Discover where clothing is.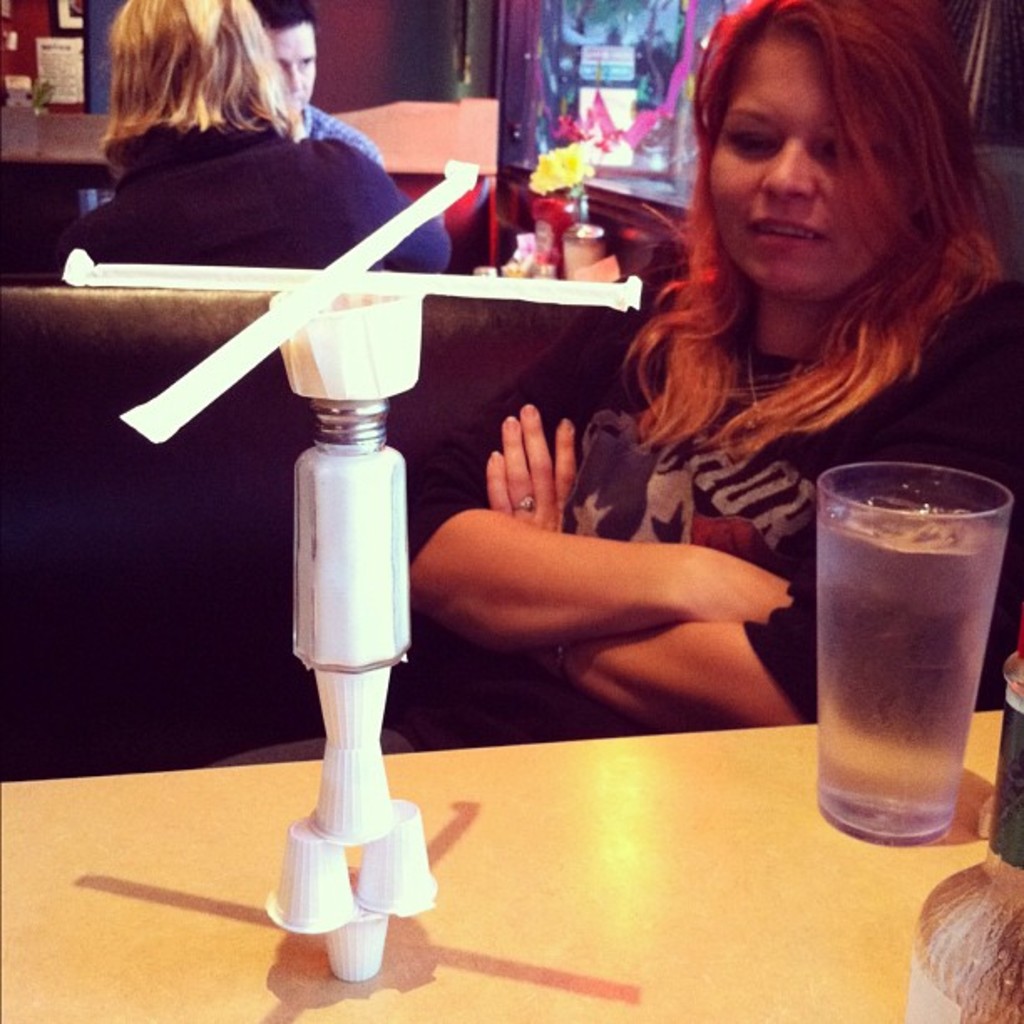
Discovered at 44,129,455,281.
